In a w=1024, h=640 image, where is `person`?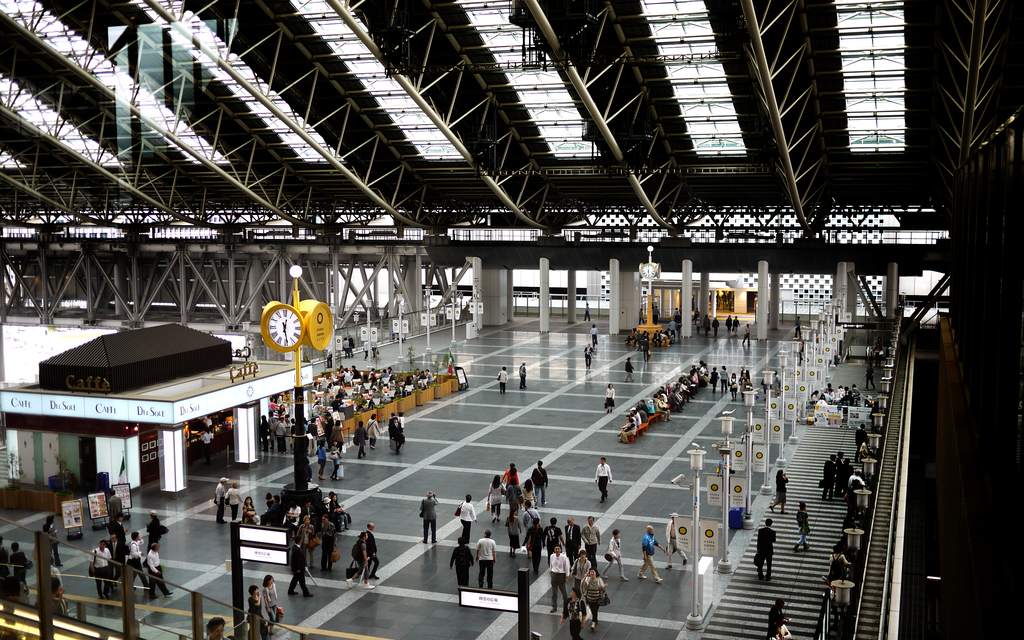
772, 467, 788, 518.
